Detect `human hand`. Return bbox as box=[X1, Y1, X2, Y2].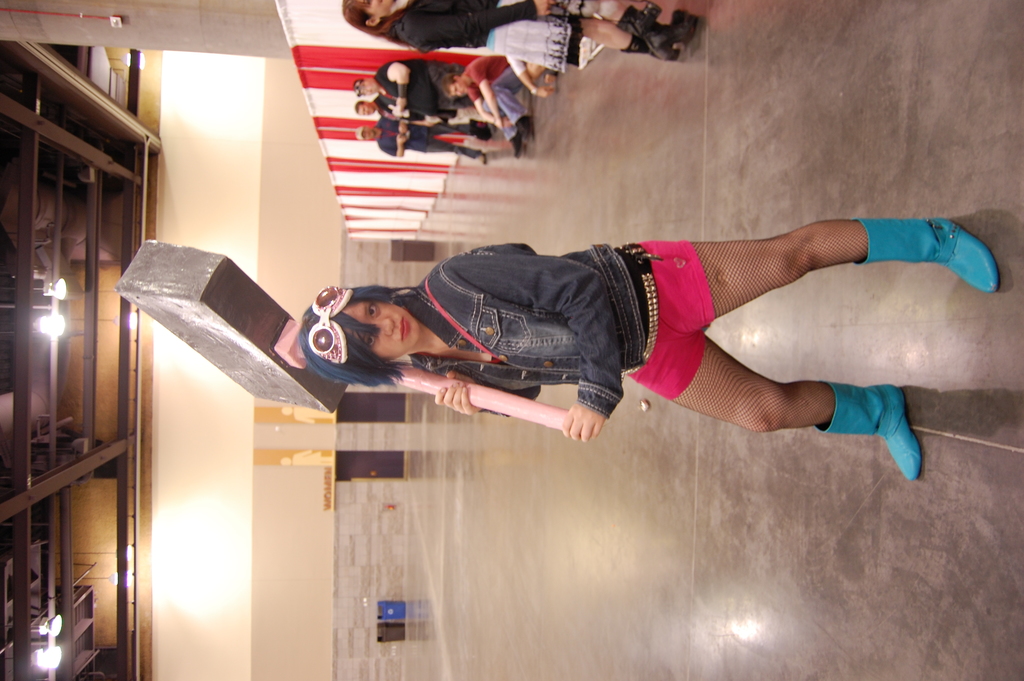
box=[536, 87, 555, 100].
